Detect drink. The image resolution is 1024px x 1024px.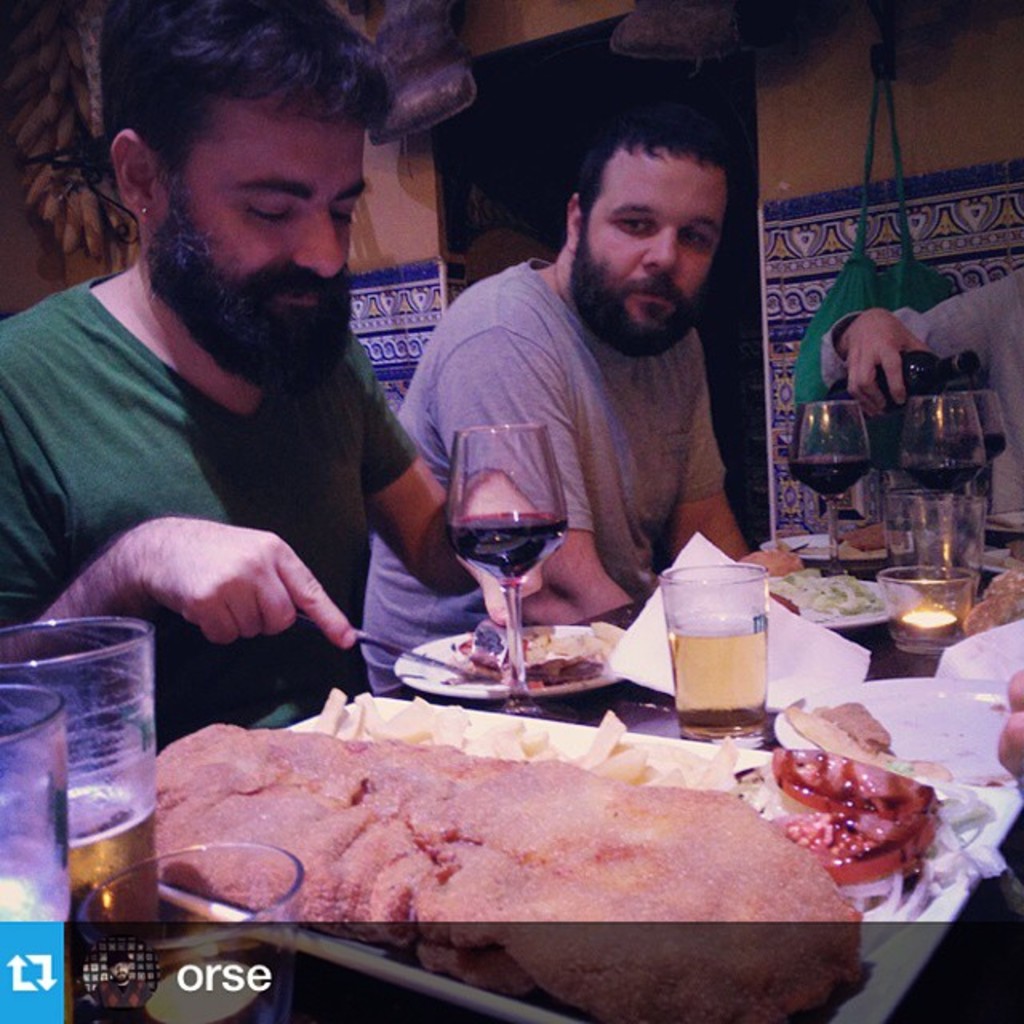
0, 885, 78, 1022.
